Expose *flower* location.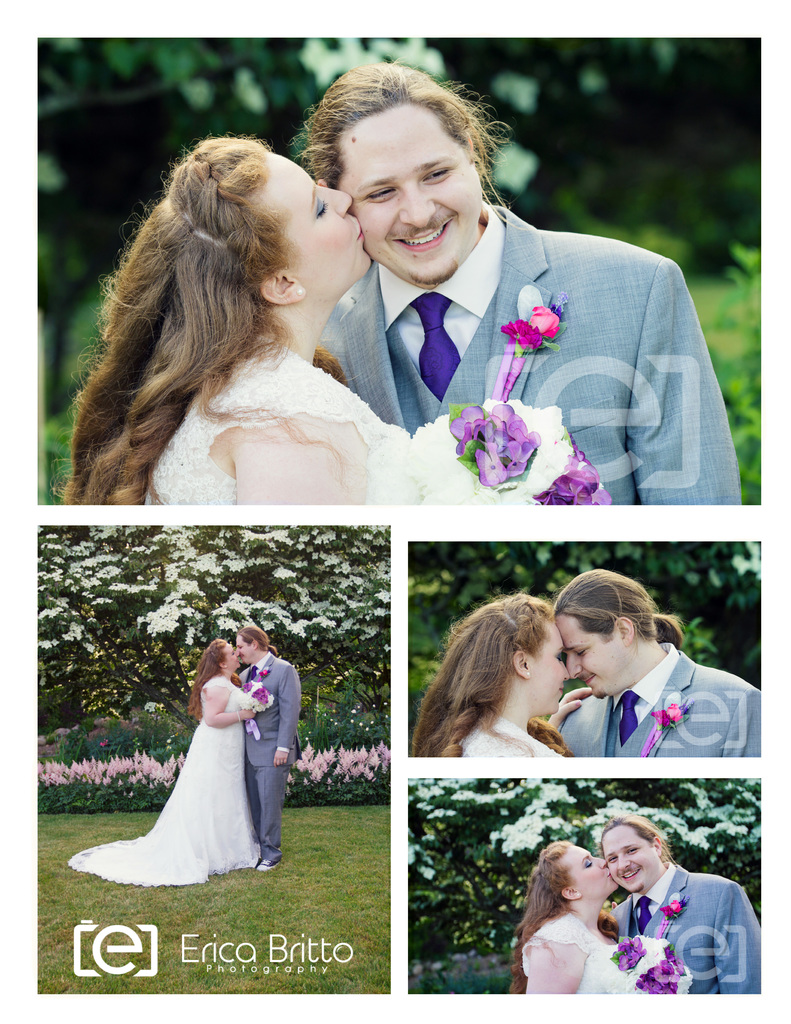
Exposed at [671, 900, 682, 916].
